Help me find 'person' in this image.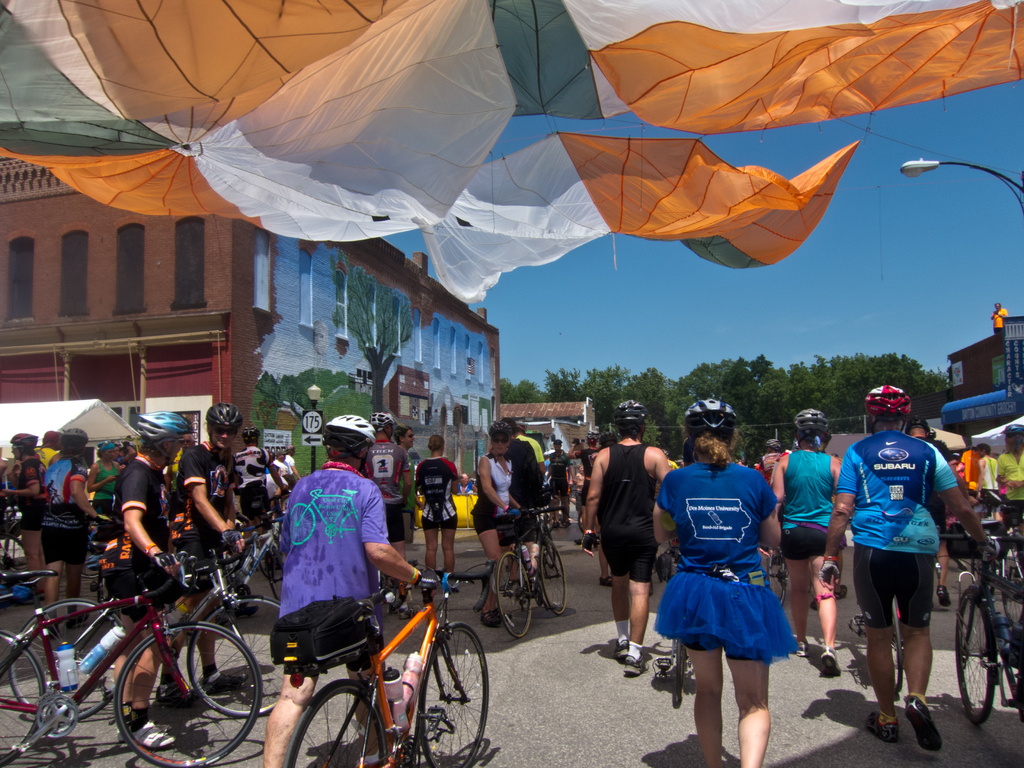
Found it: detection(251, 415, 419, 767).
